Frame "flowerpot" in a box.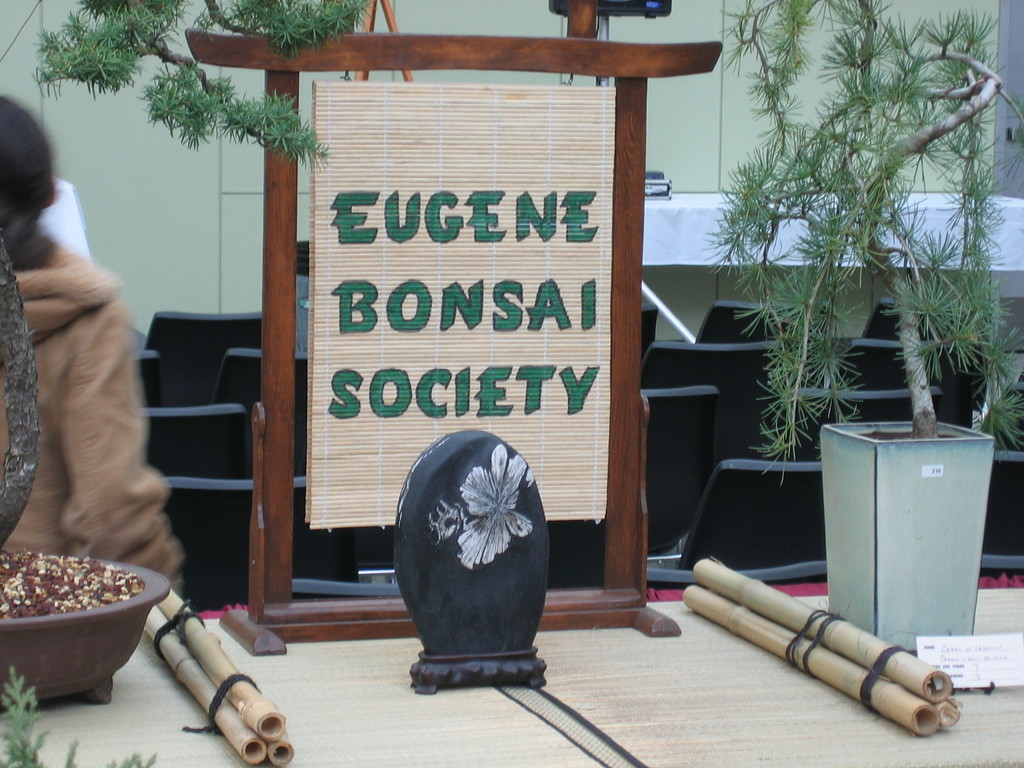
824:415:1000:653.
